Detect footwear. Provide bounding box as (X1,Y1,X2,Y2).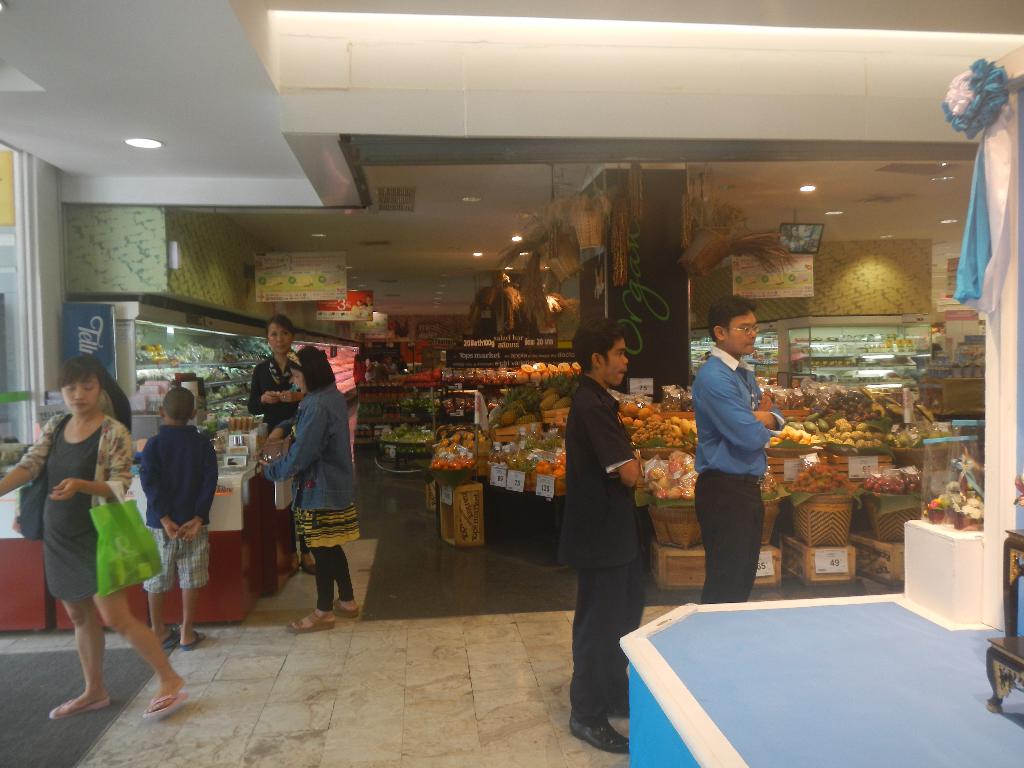
(569,707,631,757).
